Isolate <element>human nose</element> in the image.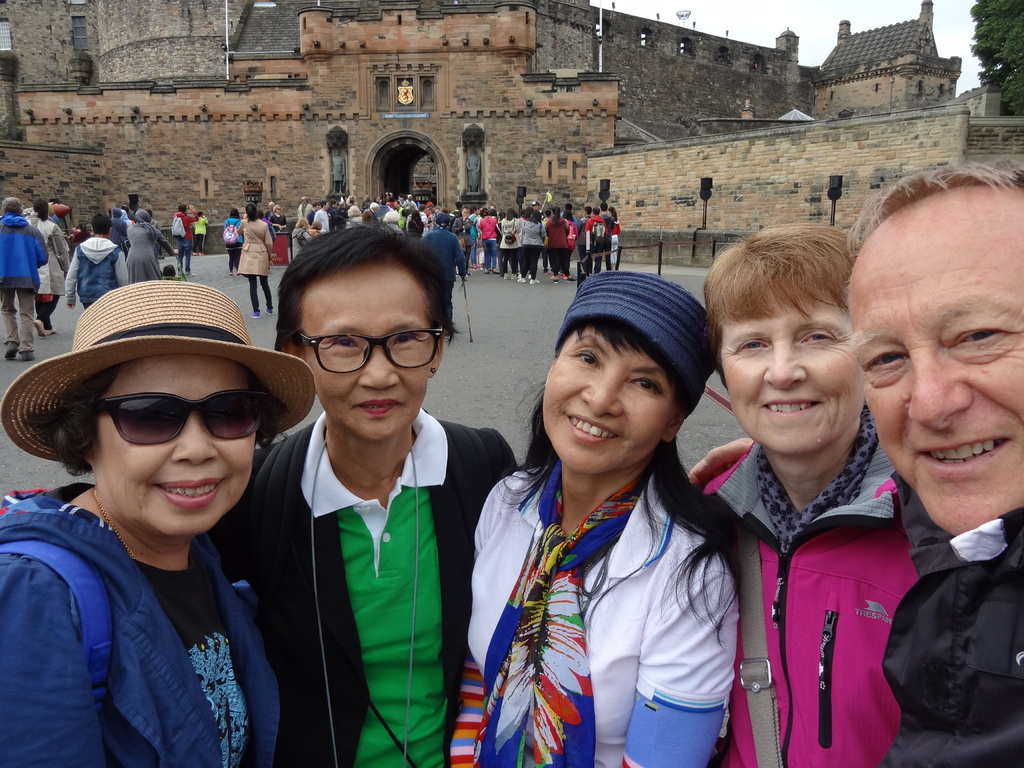
Isolated region: locate(174, 415, 220, 465).
